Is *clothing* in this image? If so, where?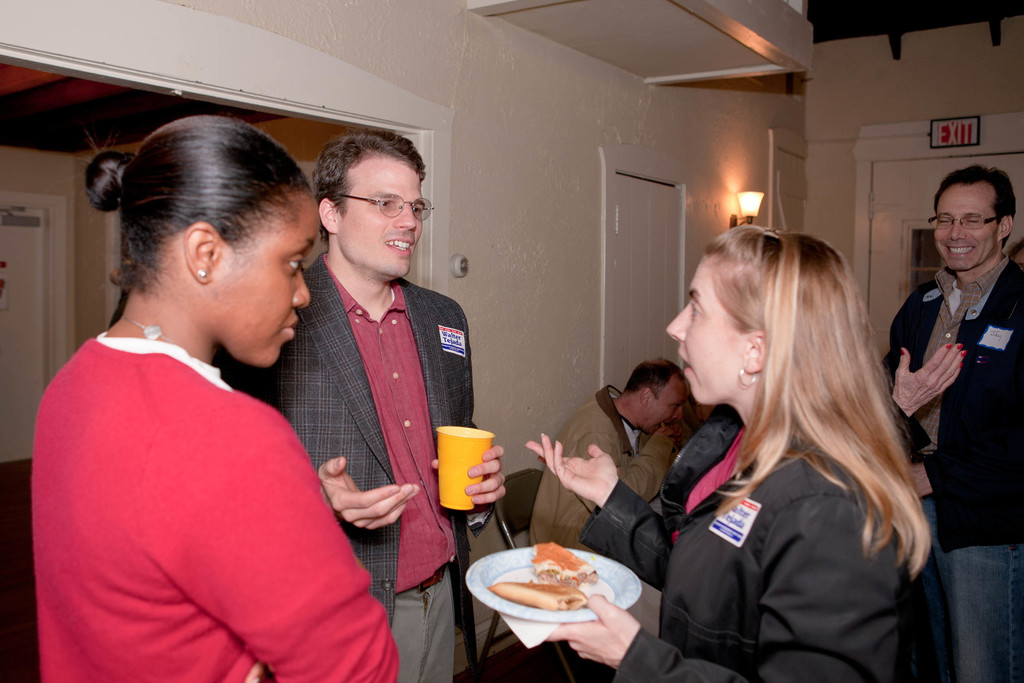
Yes, at [left=37, top=269, right=373, bottom=674].
